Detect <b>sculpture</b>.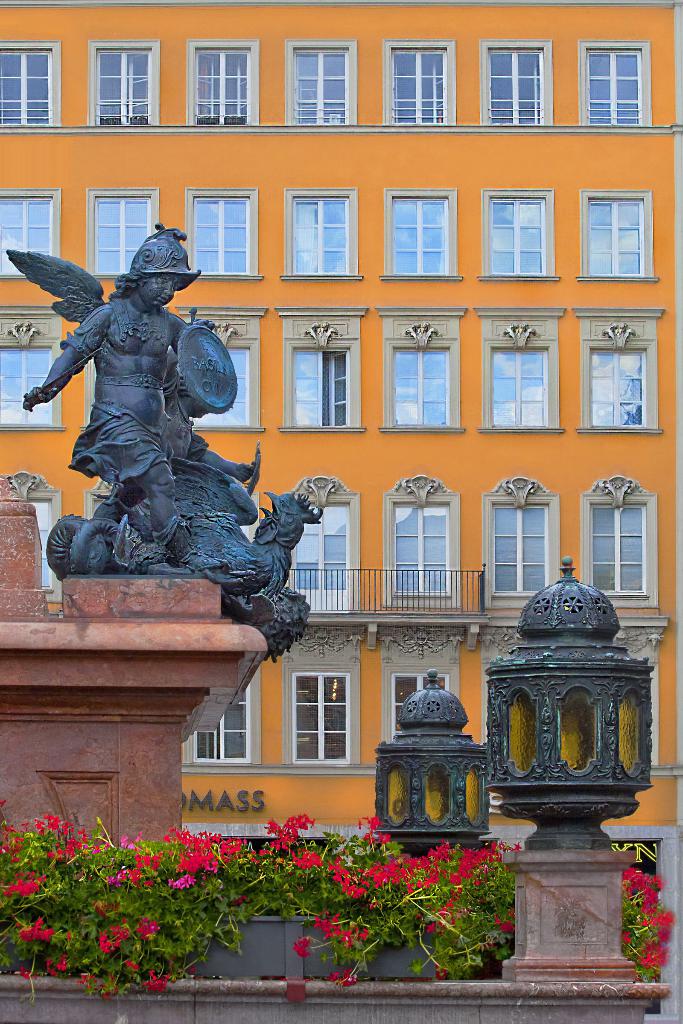
Detected at bbox(26, 237, 317, 669).
